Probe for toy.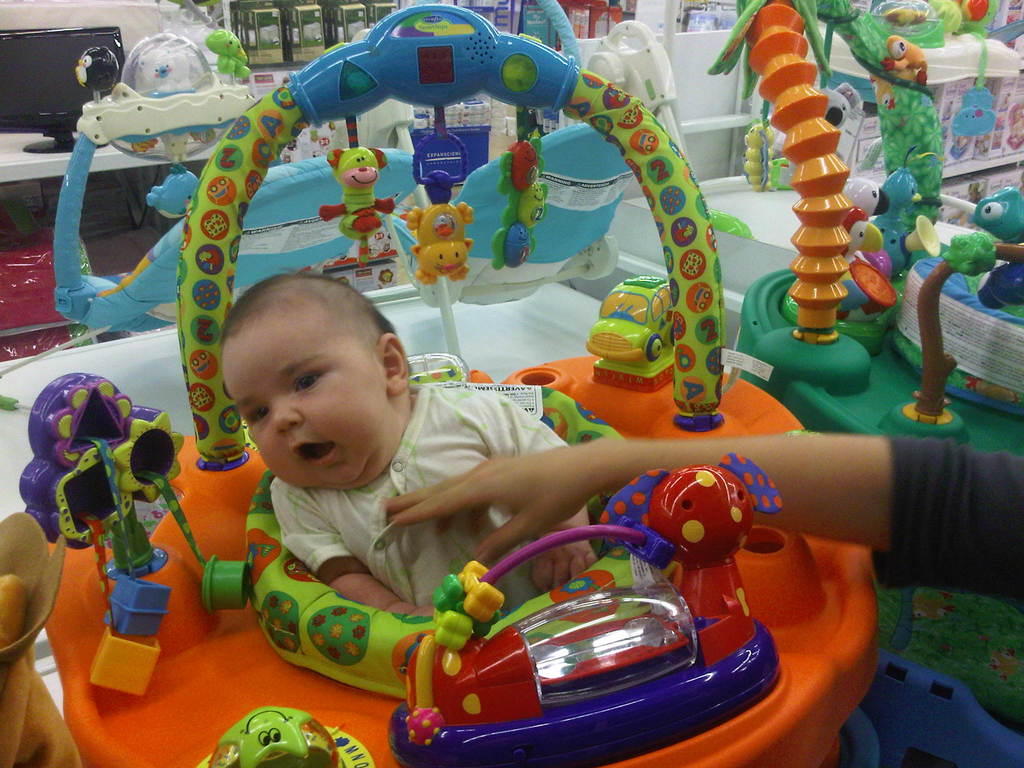
Probe result: 134/49/188/90.
